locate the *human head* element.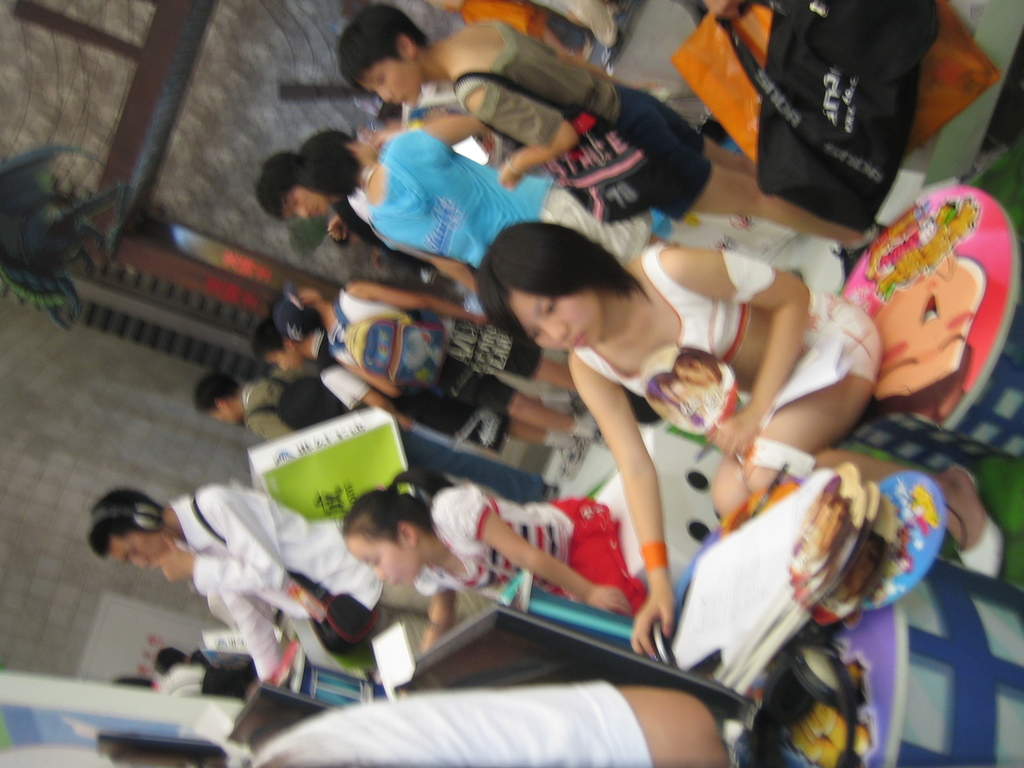
Element bbox: BBox(270, 286, 323, 348).
